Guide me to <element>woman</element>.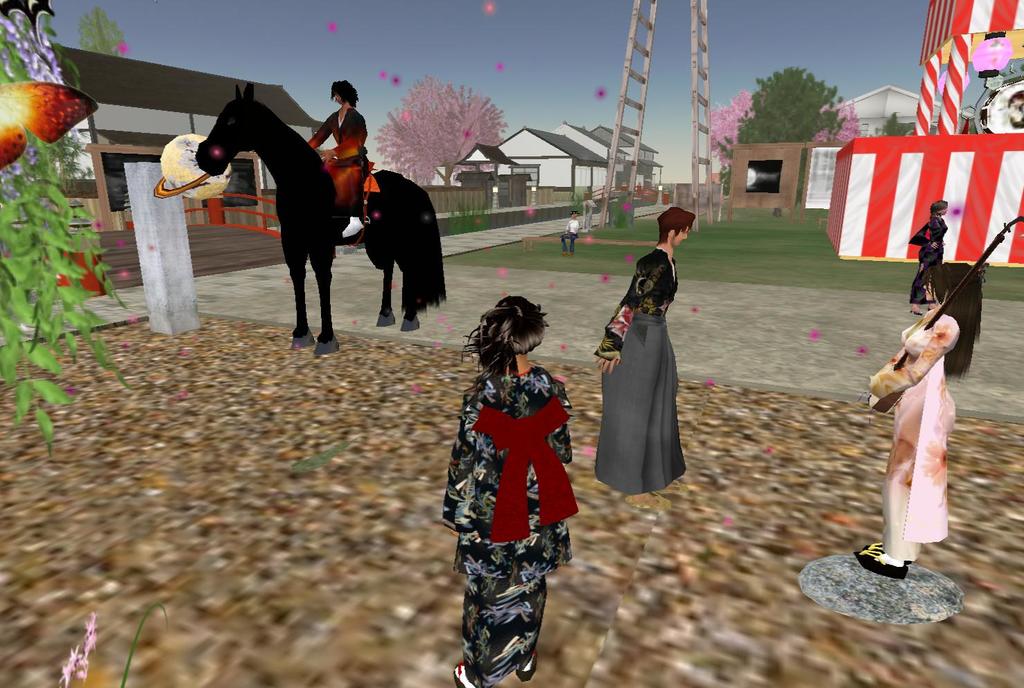
Guidance: l=870, t=260, r=979, b=575.
